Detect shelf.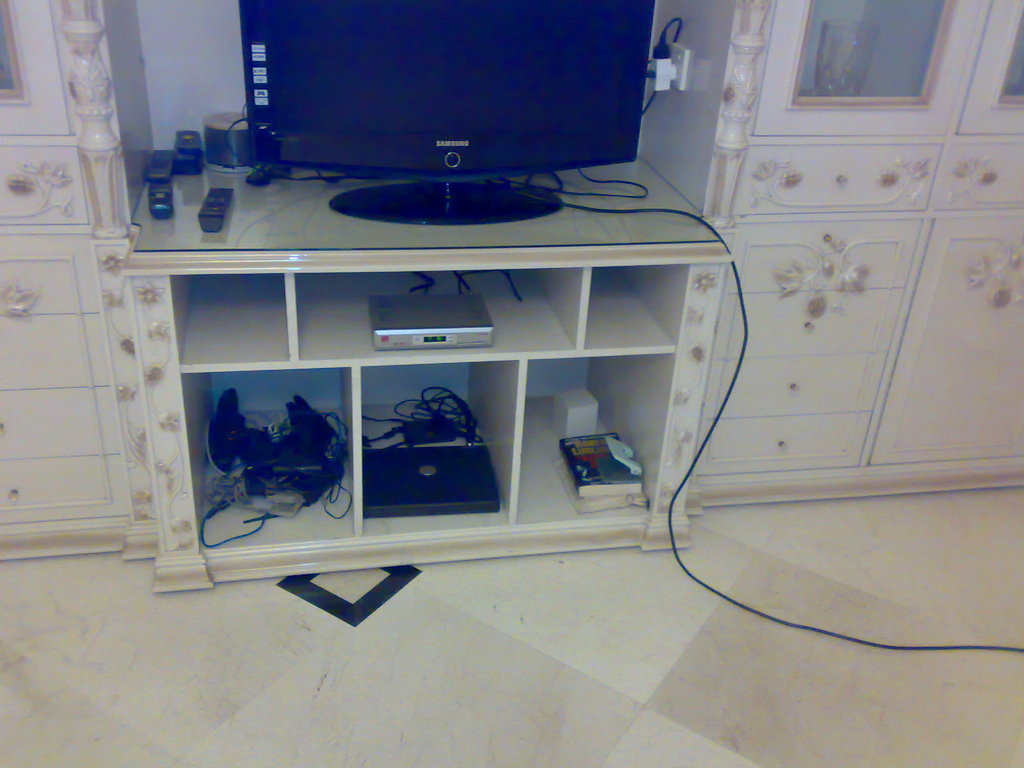
Detected at <bbox>303, 273, 586, 353</bbox>.
